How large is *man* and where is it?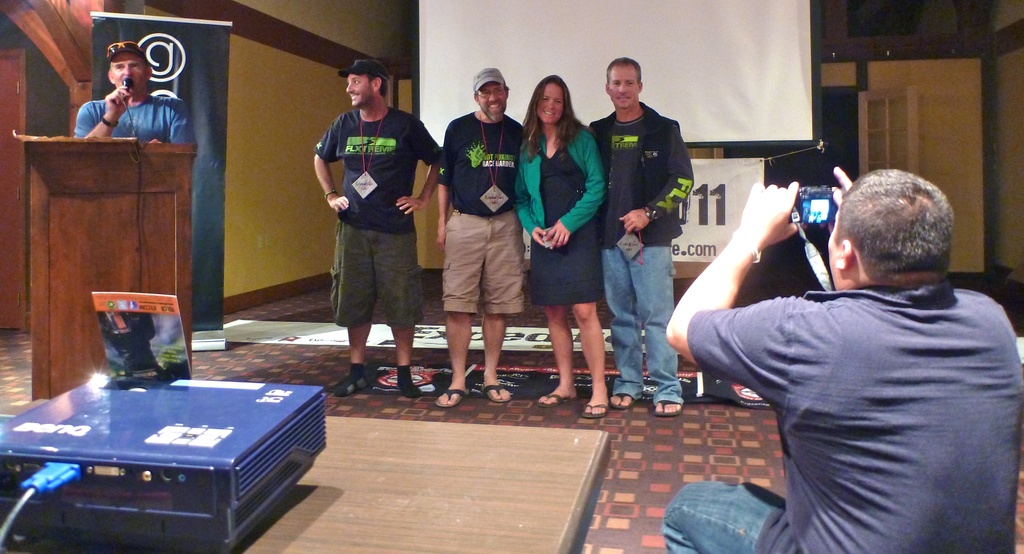
Bounding box: crop(588, 56, 695, 420).
